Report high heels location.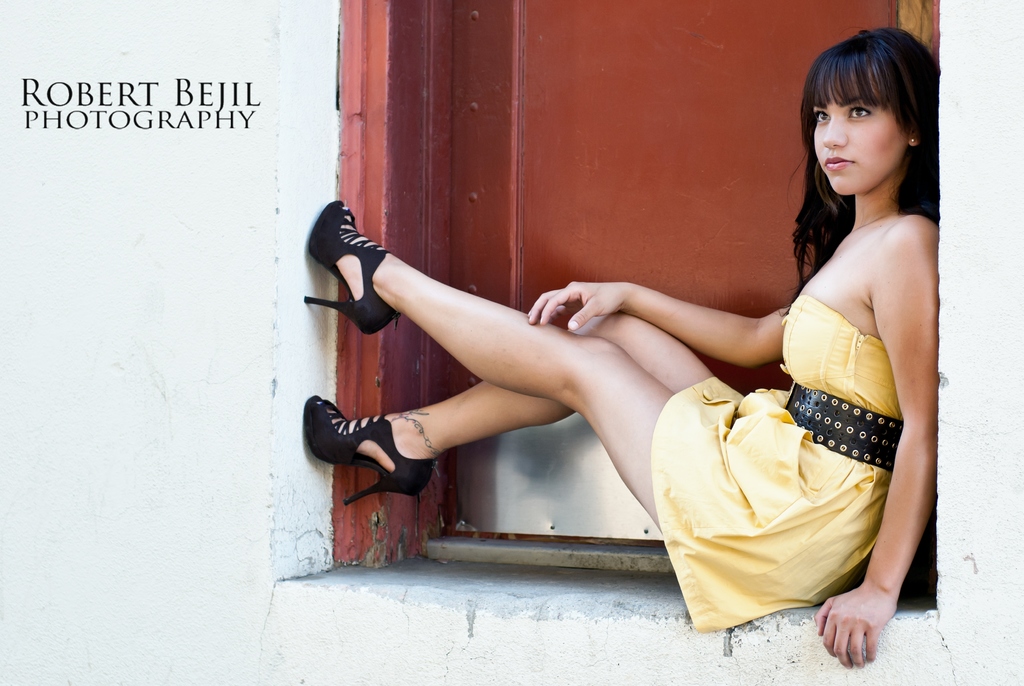
Report: x1=304, y1=394, x2=440, y2=518.
